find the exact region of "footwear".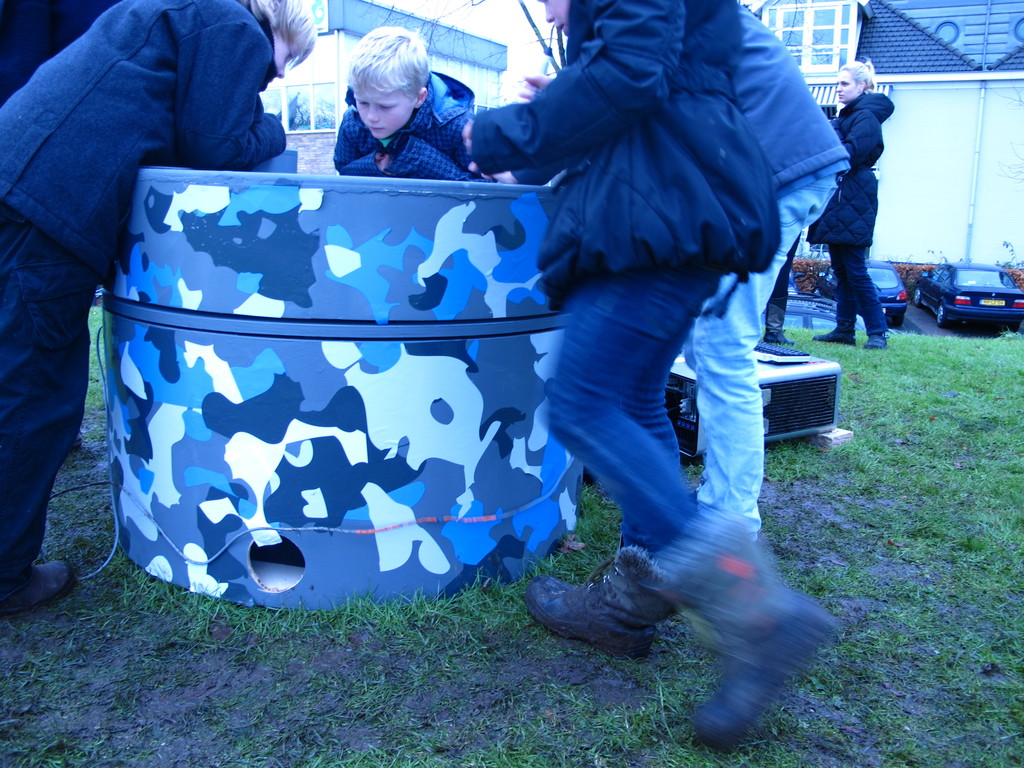
Exact region: [758, 328, 793, 349].
